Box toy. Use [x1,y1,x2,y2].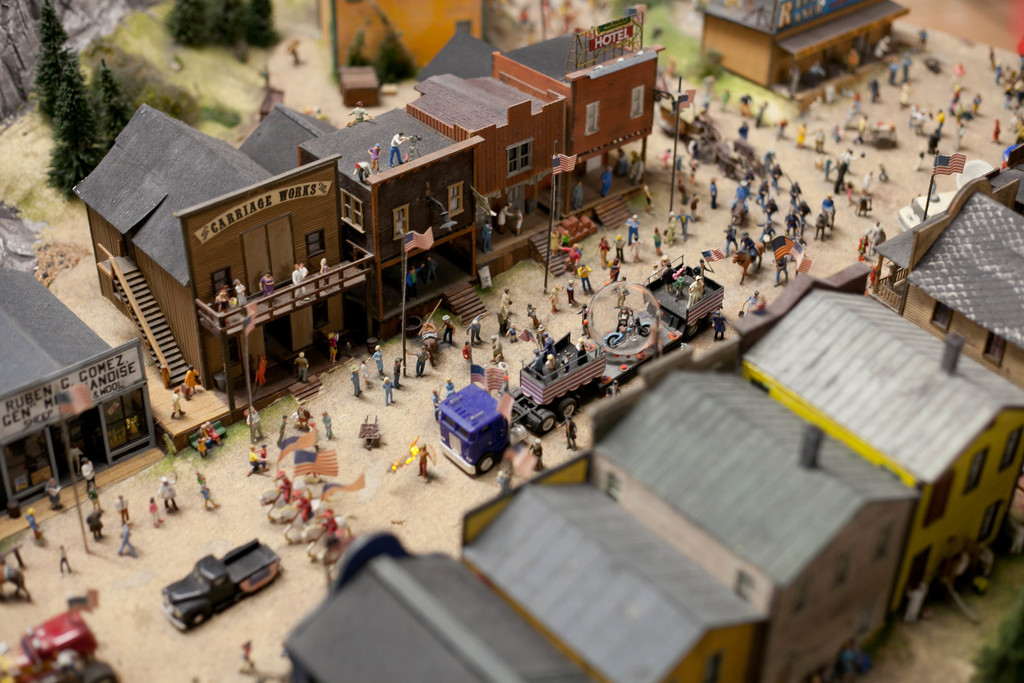
[499,205,513,229].
